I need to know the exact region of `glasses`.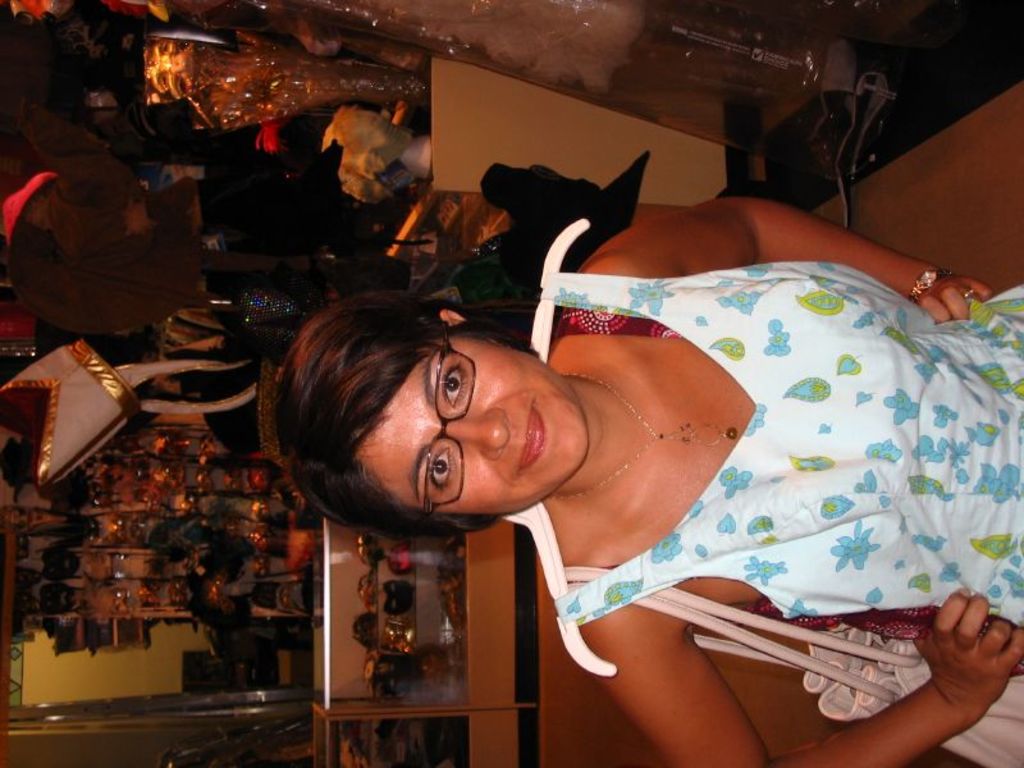
Region: <bbox>412, 323, 488, 520</bbox>.
